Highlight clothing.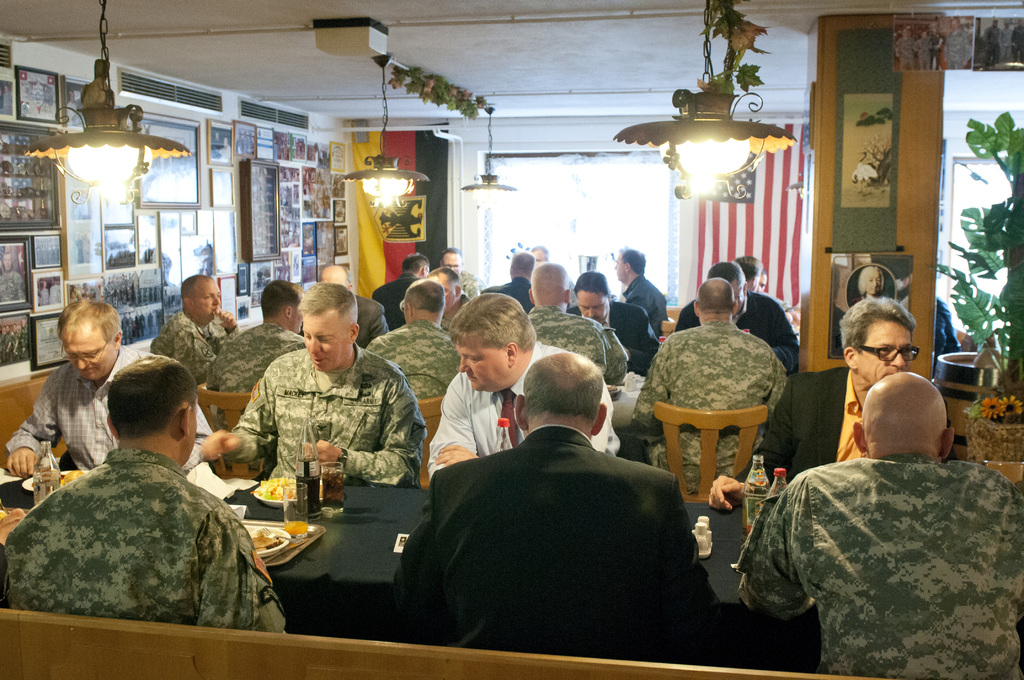
Highlighted region: {"x1": 371, "y1": 270, "x2": 417, "y2": 332}.
